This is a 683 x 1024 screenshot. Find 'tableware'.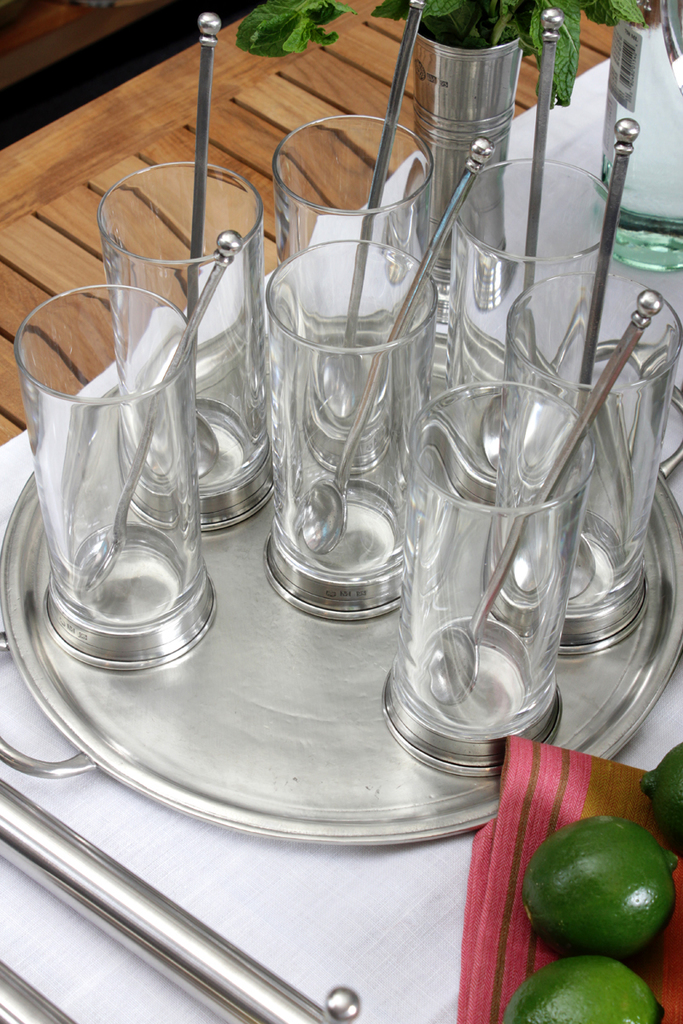
Bounding box: box=[137, 6, 228, 486].
